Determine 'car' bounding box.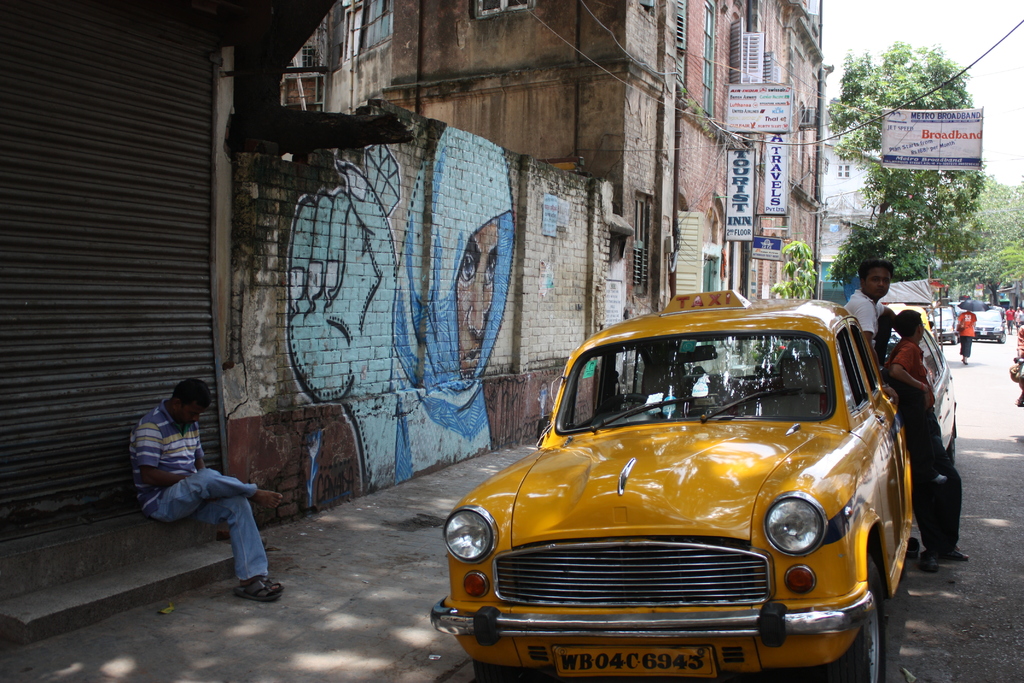
Determined: select_region(842, 306, 956, 461).
